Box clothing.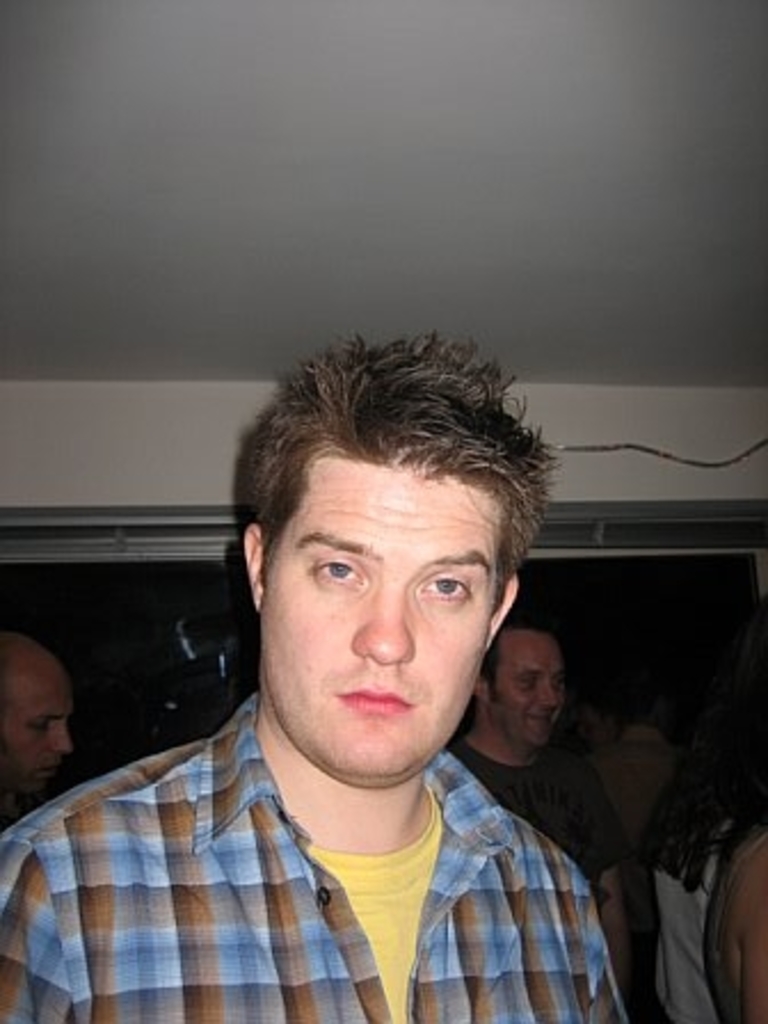
x1=645 y1=816 x2=731 y2=1017.
